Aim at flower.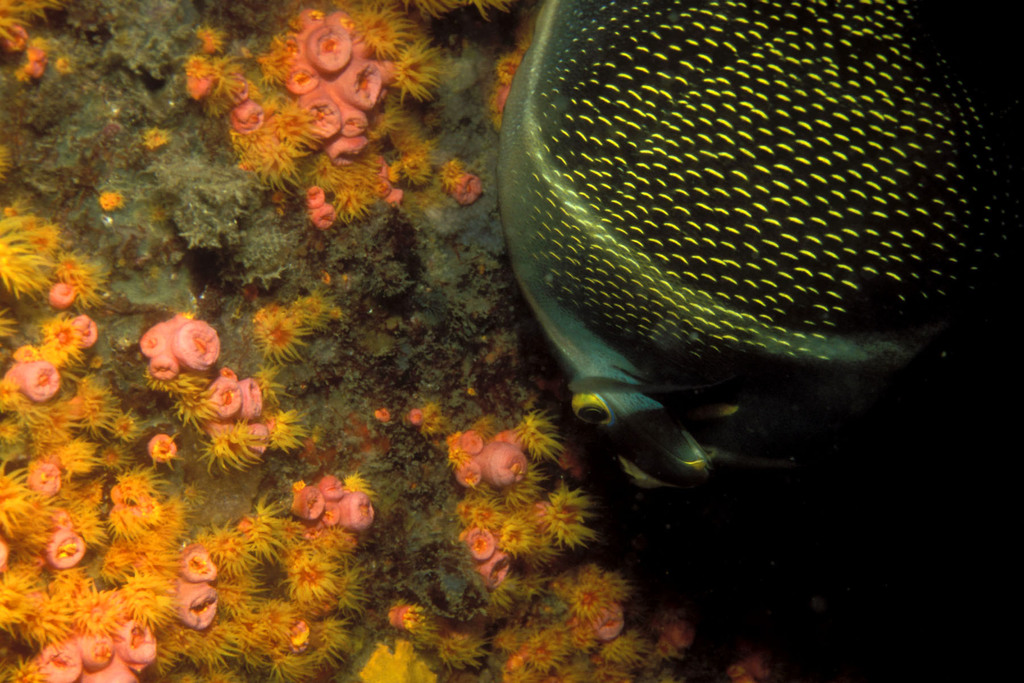
Aimed at bbox=[40, 634, 78, 682].
